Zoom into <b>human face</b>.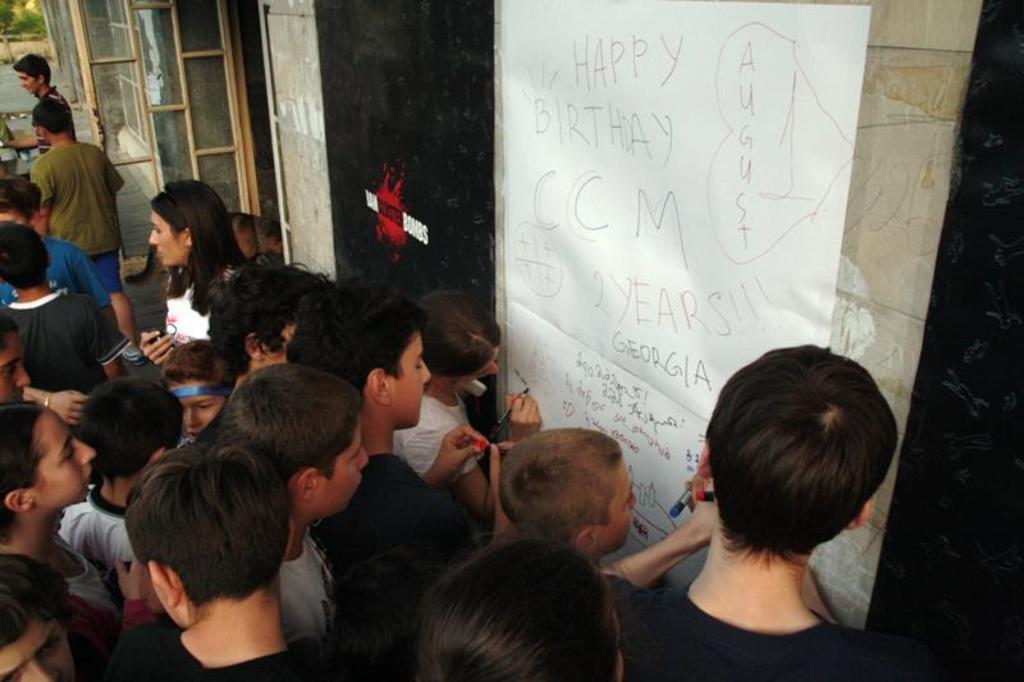
Zoom target: box(380, 331, 433, 434).
